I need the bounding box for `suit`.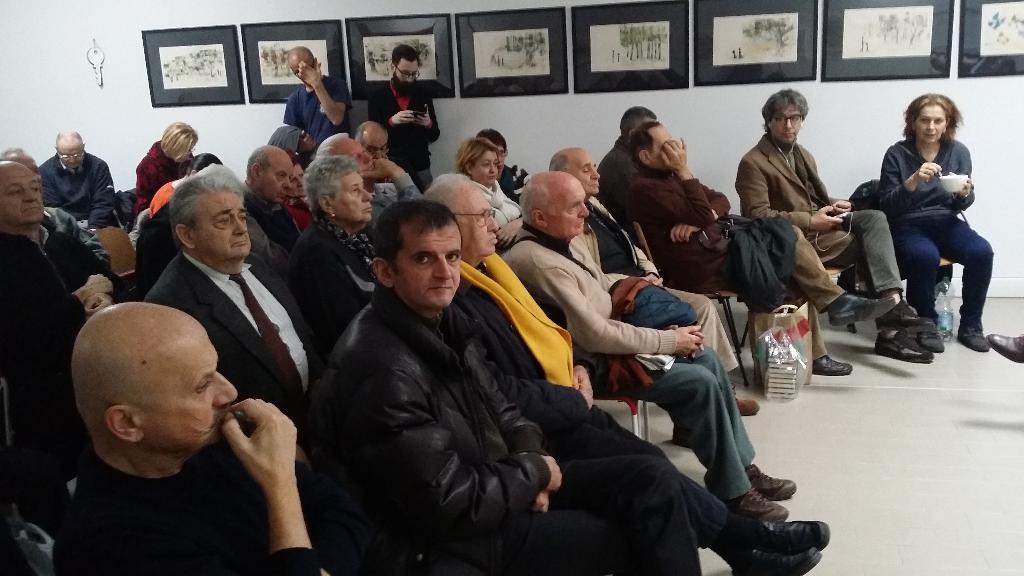
Here it is: rect(42, 155, 117, 230).
